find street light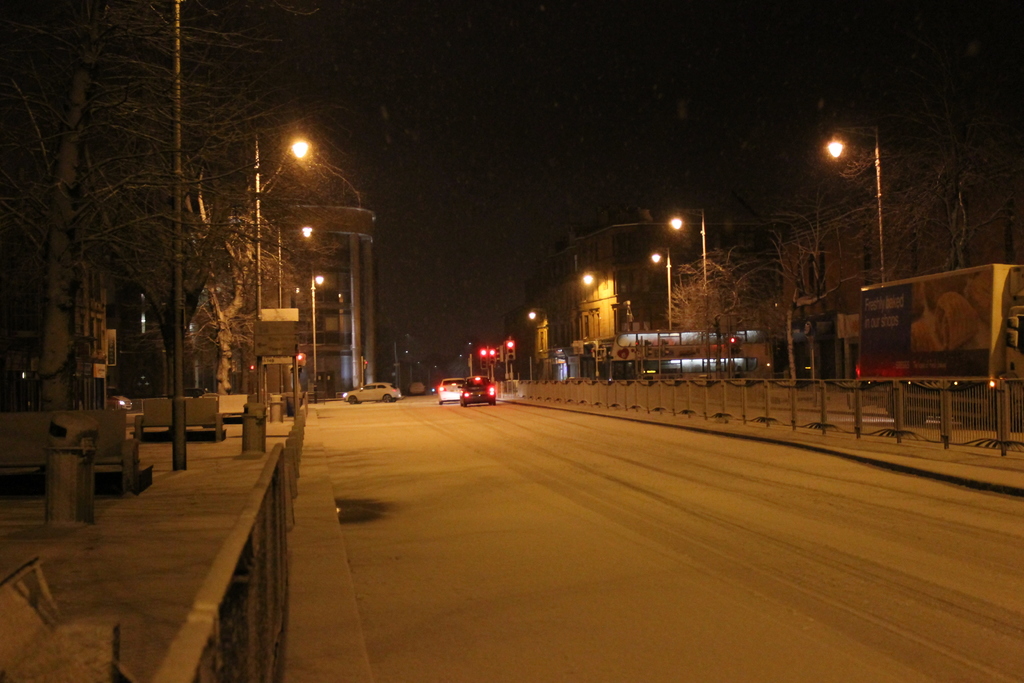
<bbox>651, 251, 672, 333</bbox>
